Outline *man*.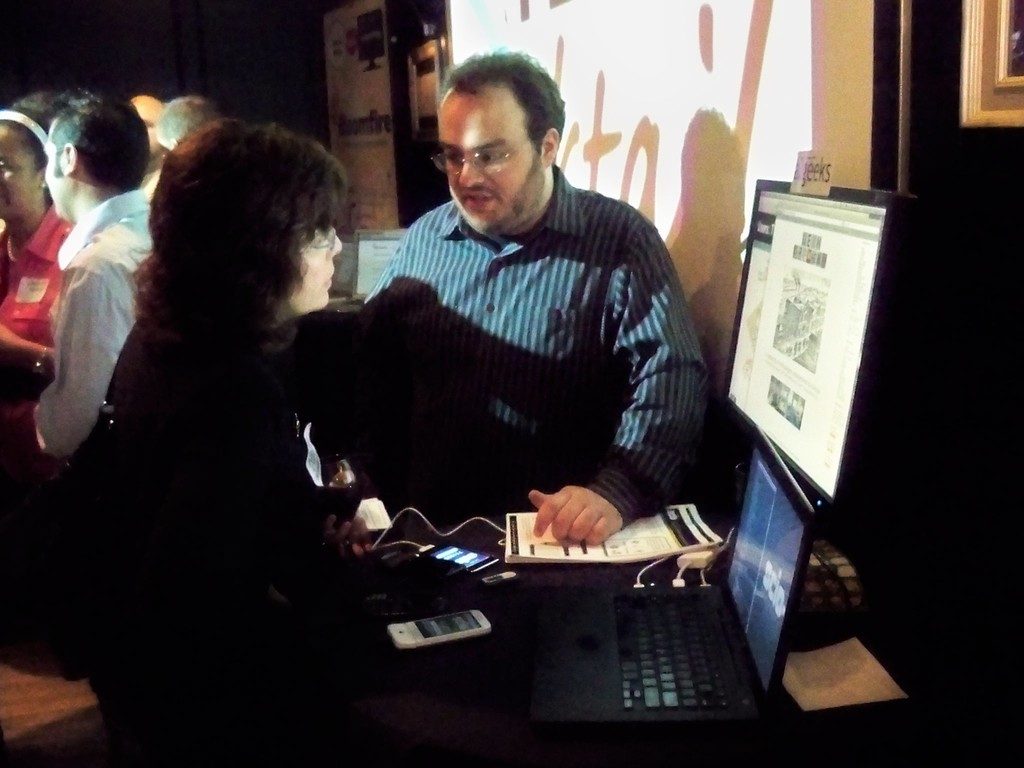
Outline: box=[348, 45, 726, 566].
